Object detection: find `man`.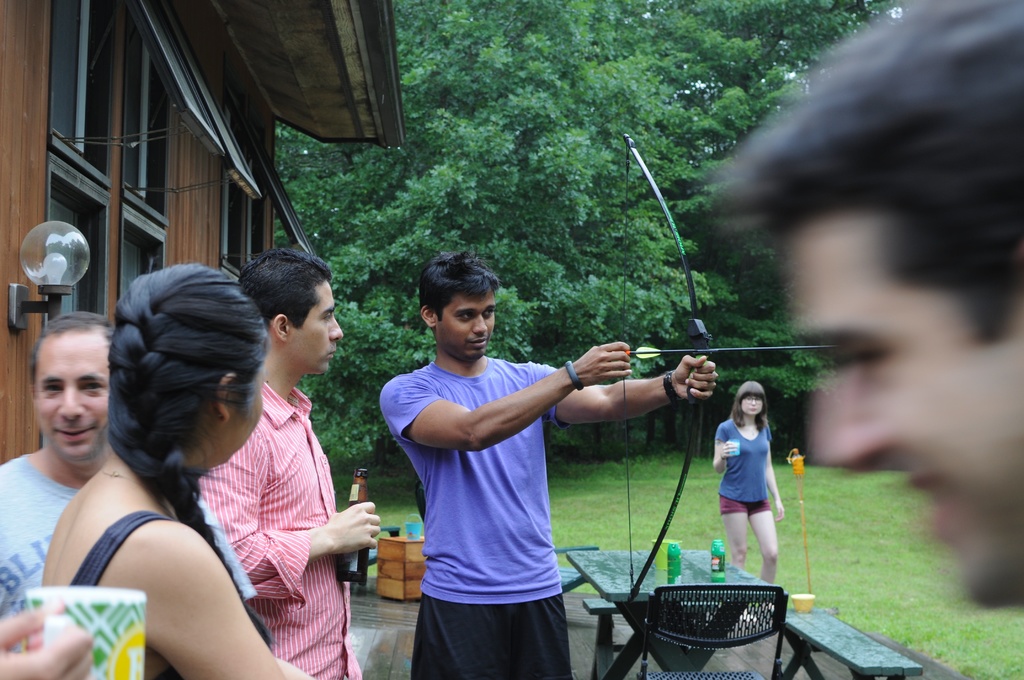
<region>719, 0, 1023, 603</region>.
